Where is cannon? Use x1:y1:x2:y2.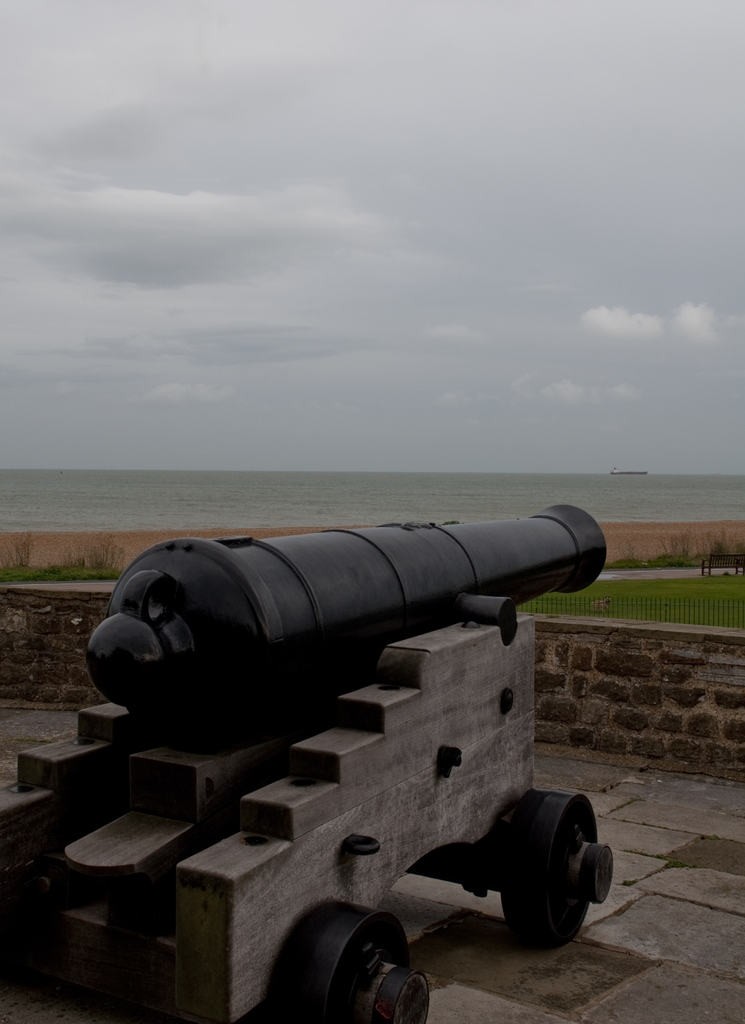
0:502:619:1023.
